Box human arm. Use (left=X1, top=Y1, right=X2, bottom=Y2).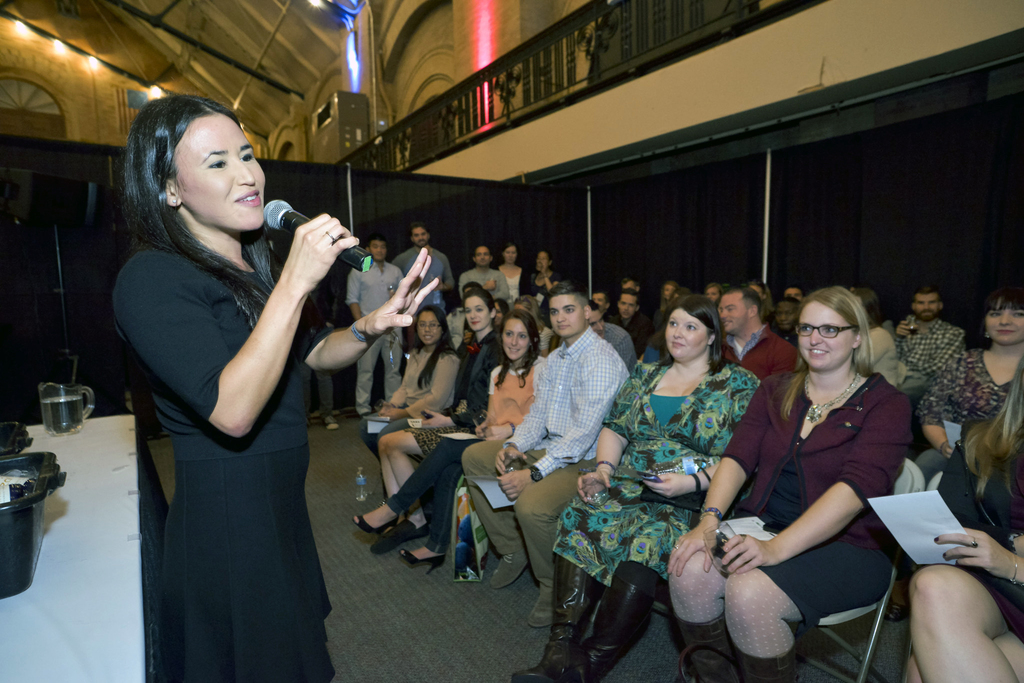
(left=459, top=273, right=497, bottom=299).
